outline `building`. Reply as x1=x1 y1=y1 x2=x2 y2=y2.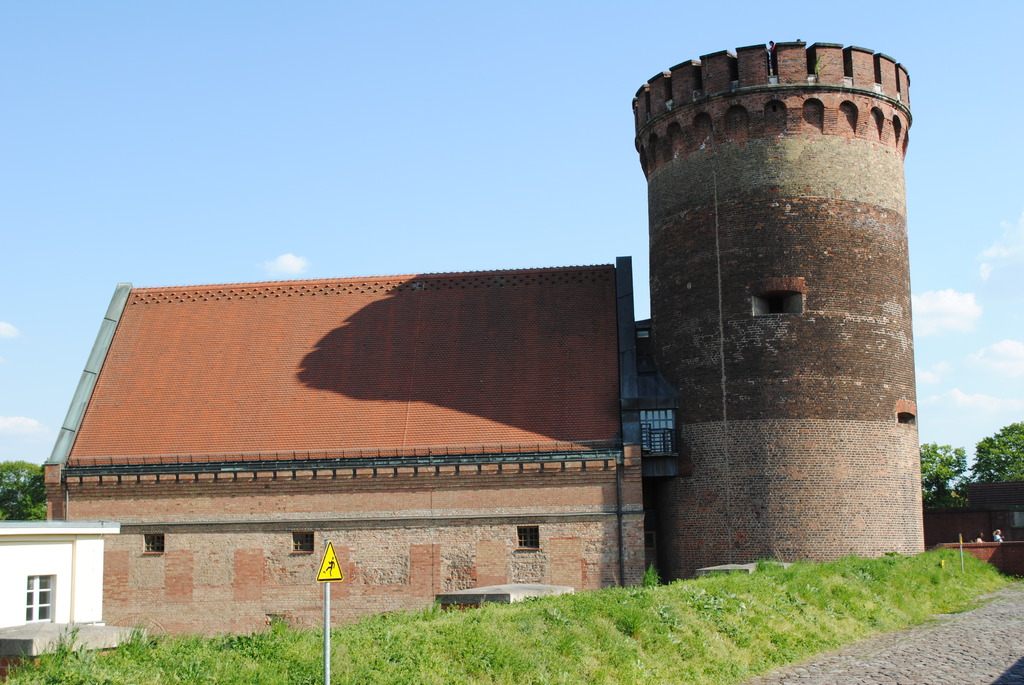
x1=42 y1=41 x2=923 y2=644.
